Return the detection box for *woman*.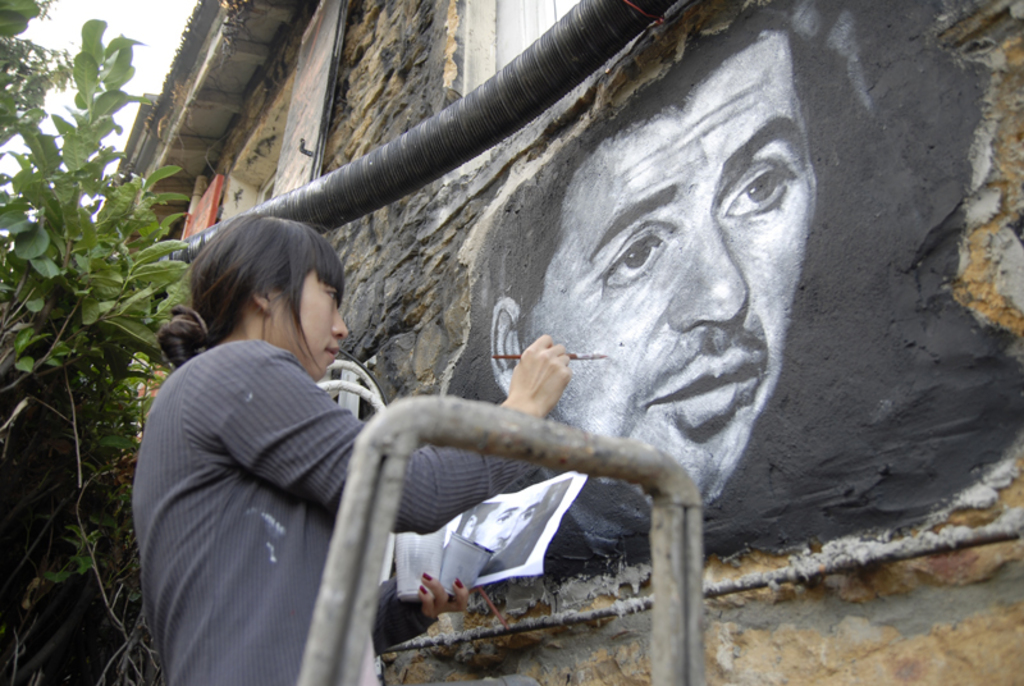
bbox=(129, 215, 568, 685).
